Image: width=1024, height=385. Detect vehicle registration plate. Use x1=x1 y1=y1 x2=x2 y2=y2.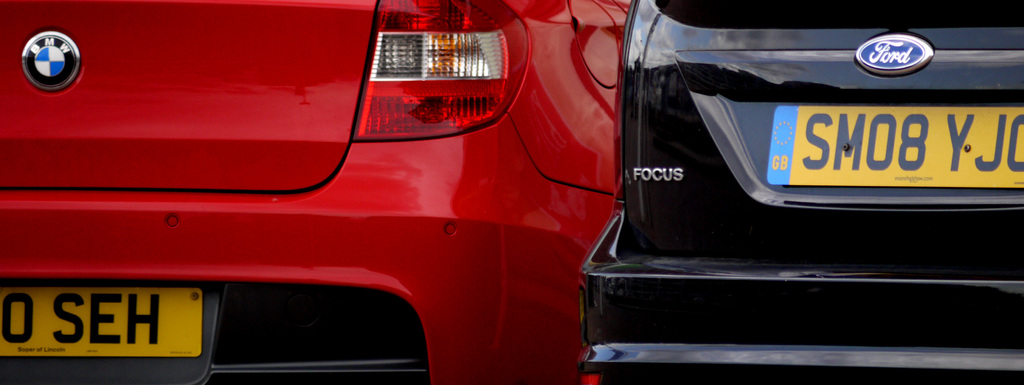
x1=760 y1=84 x2=1007 y2=195.
